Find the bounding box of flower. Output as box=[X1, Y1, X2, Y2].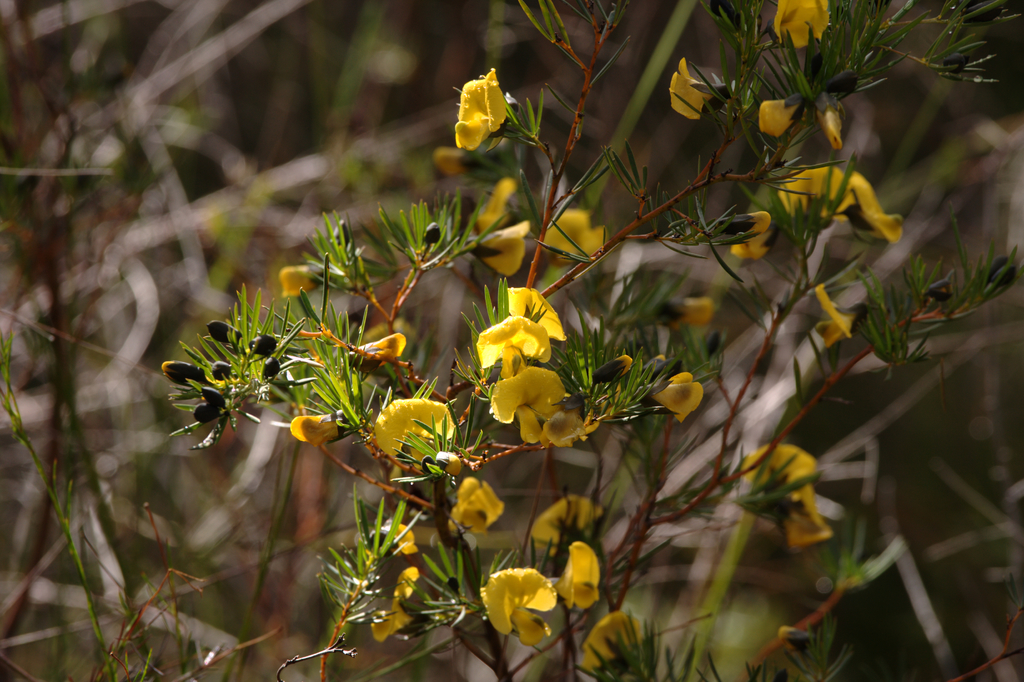
box=[506, 281, 579, 339].
